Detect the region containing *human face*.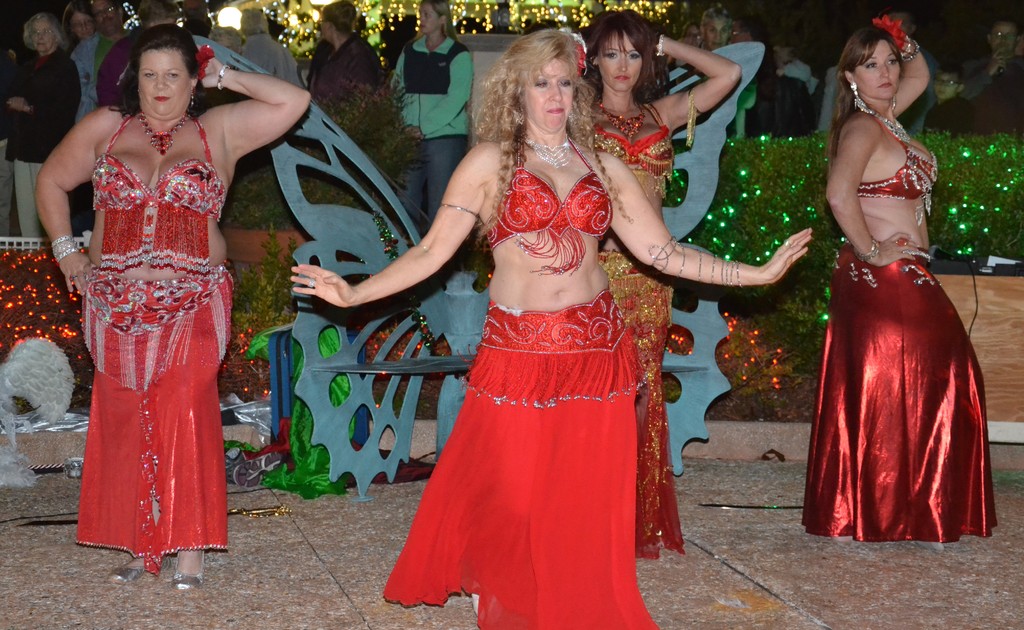
select_region(69, 2, 97, 35).
